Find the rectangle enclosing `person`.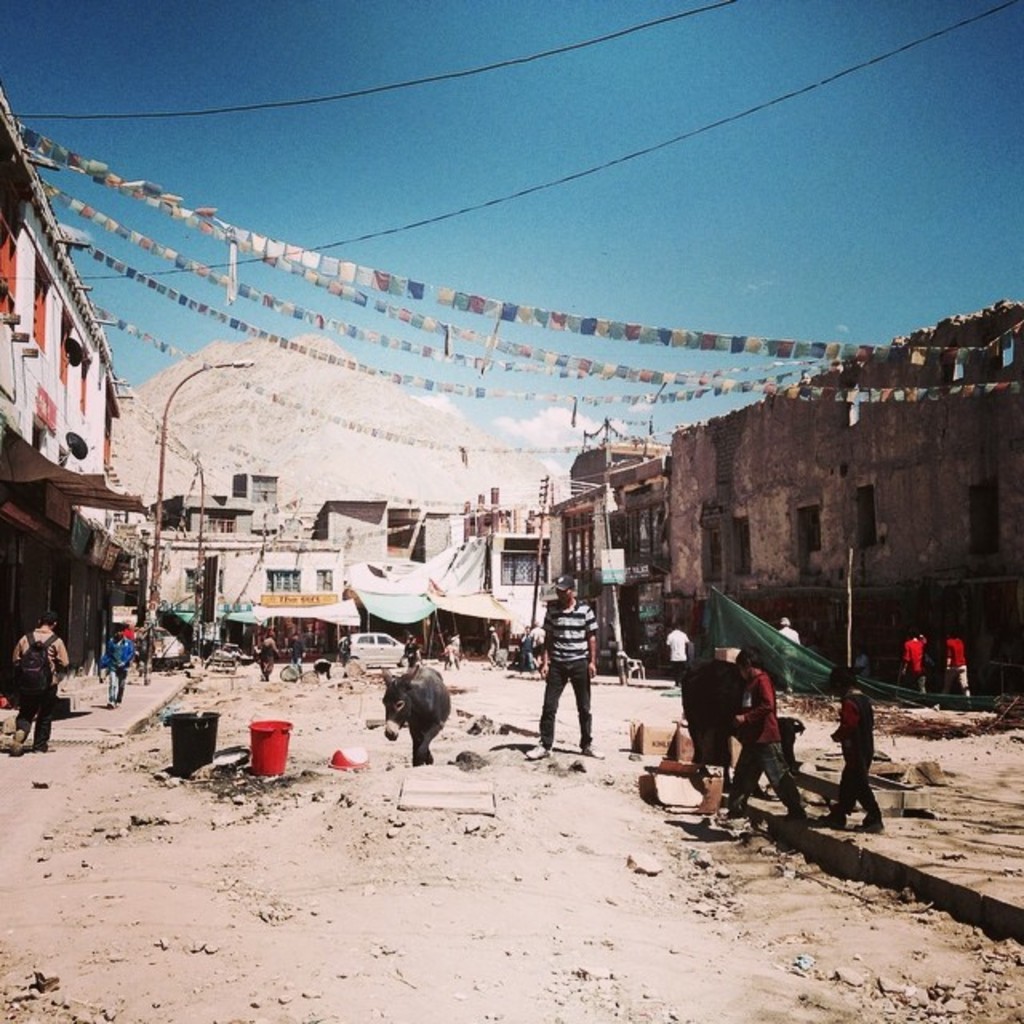
[288,632,304,680].
